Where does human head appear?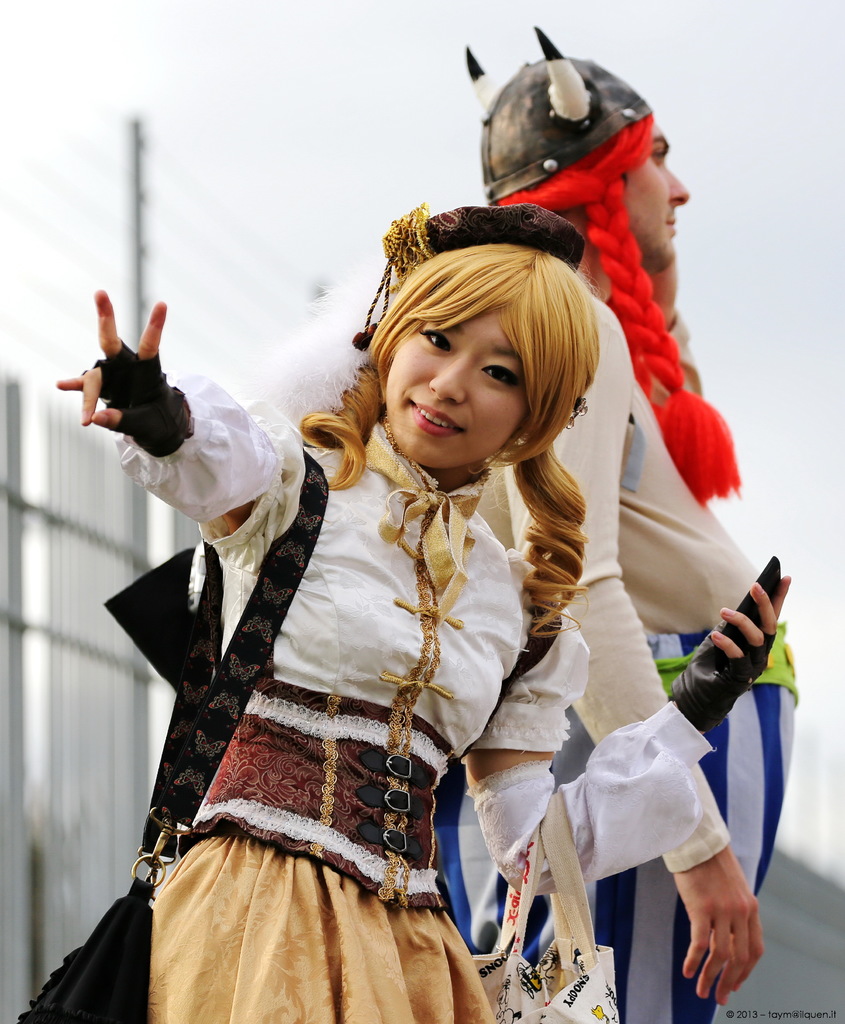
Appears at <bbox>346, 220, 604, 470</bbox>.
